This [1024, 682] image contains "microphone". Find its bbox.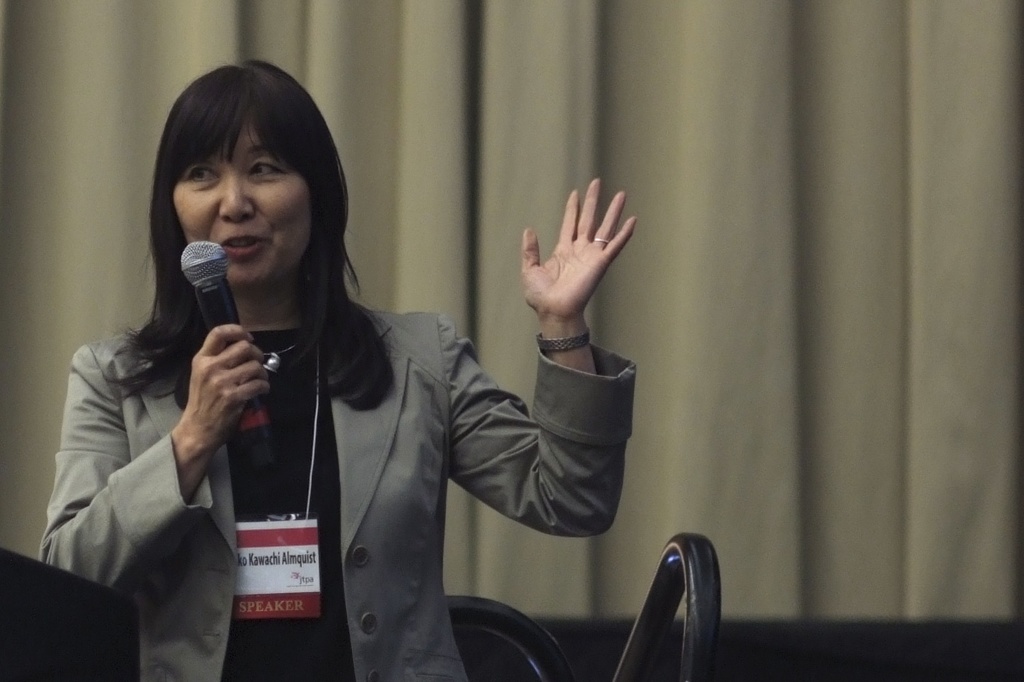
{"x1": 180, "y1": 242, "x2": 283, "y2": 465}.
